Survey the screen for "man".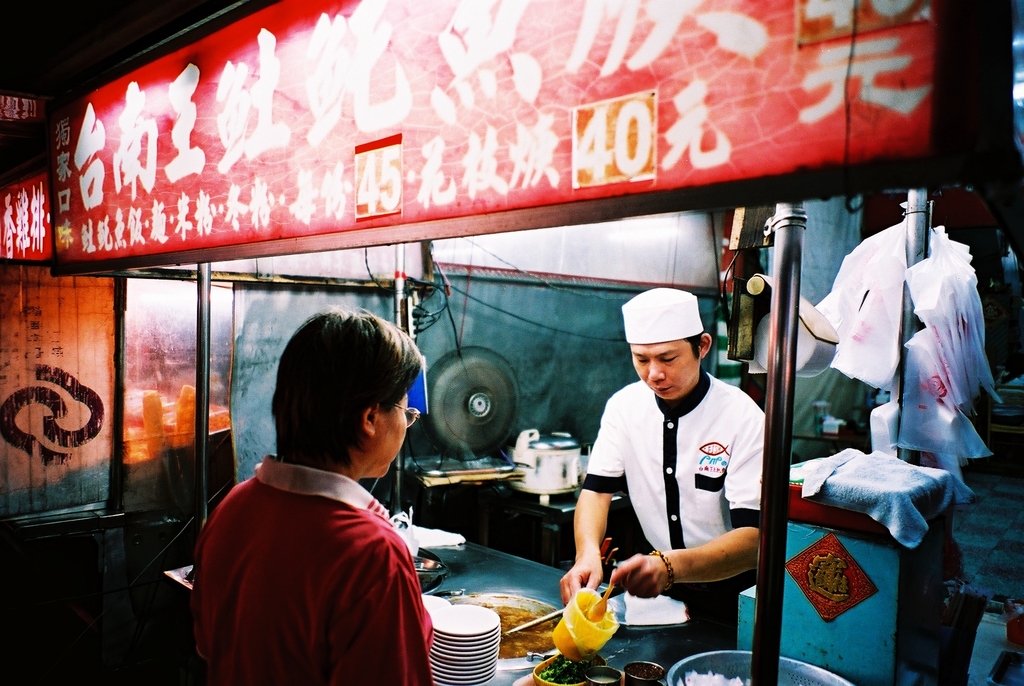
Survey found: BBox(190, 303, 435, 685).
